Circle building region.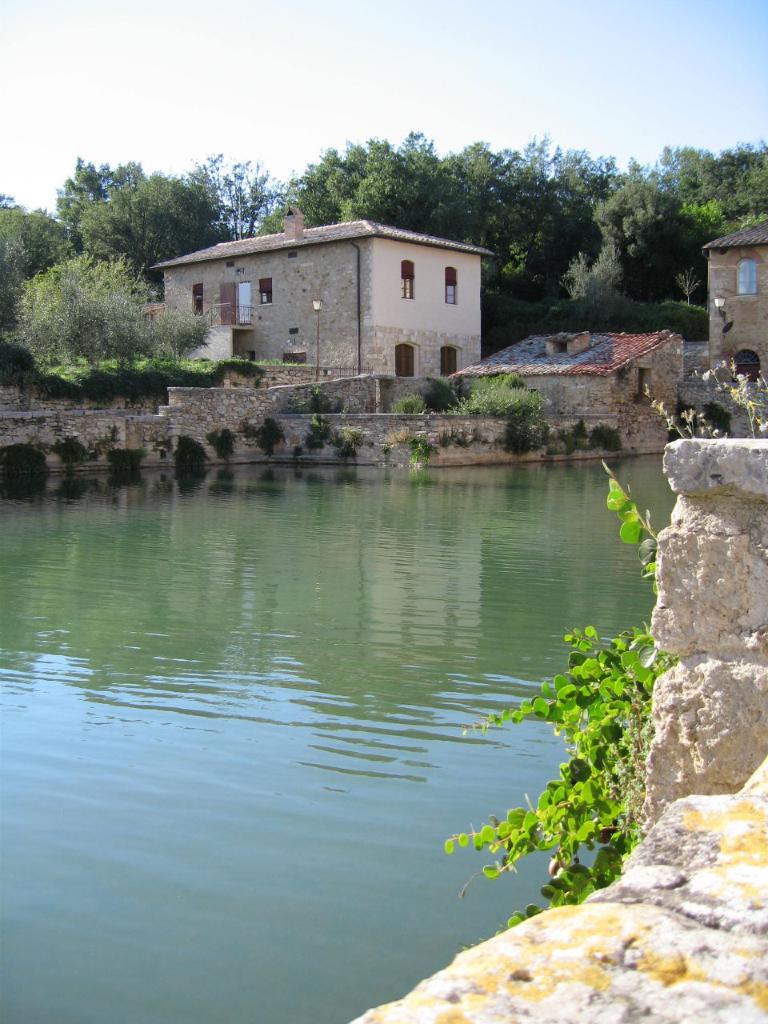
Region: pyautogui.locateOnScreen(443, 332, 704, 446).
